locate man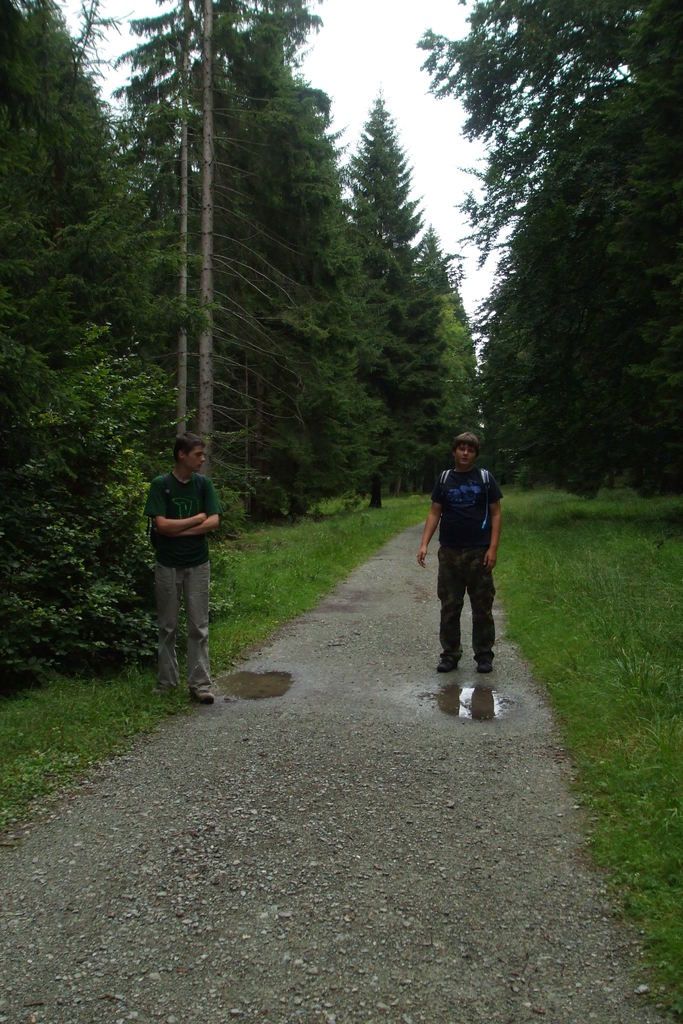
(x1=418, y1=442, x2=509, y2=695)
